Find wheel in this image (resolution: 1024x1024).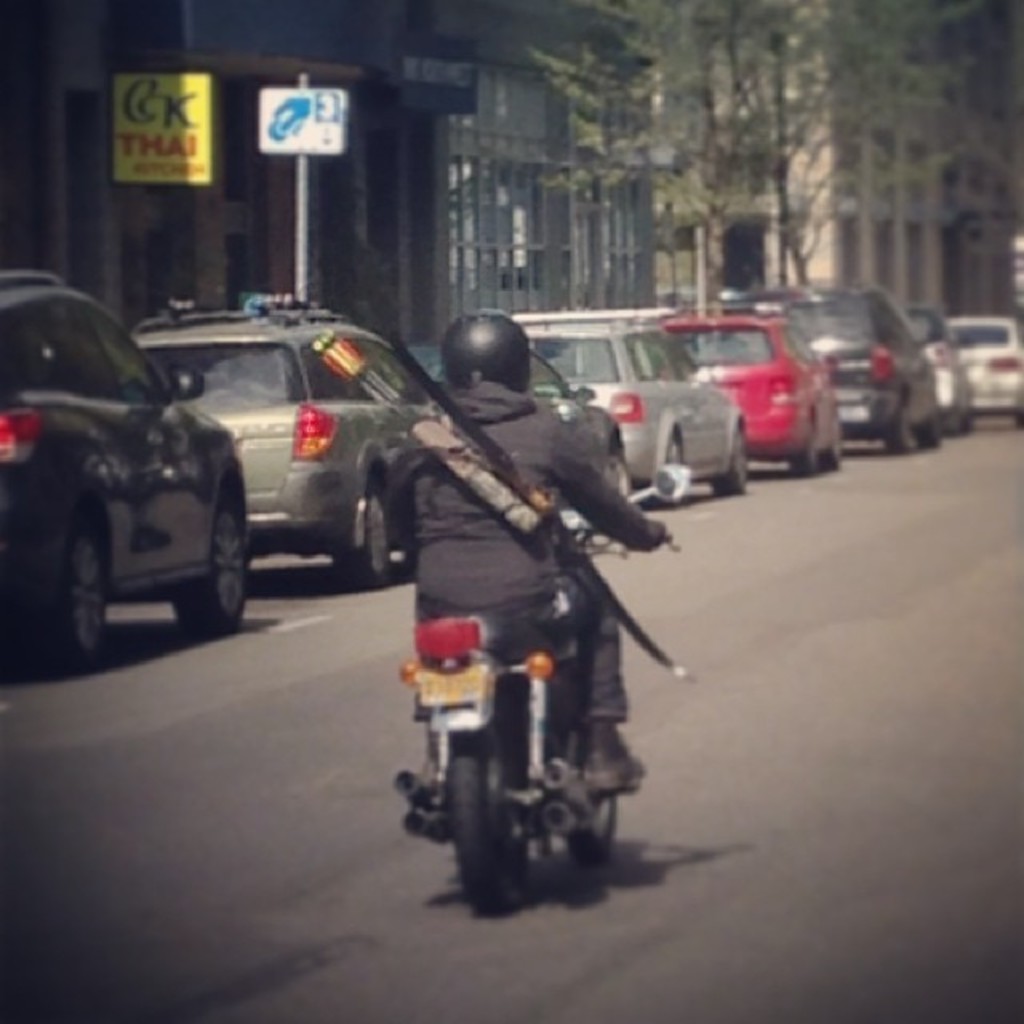
box(1008, 403, 1022, 426).
